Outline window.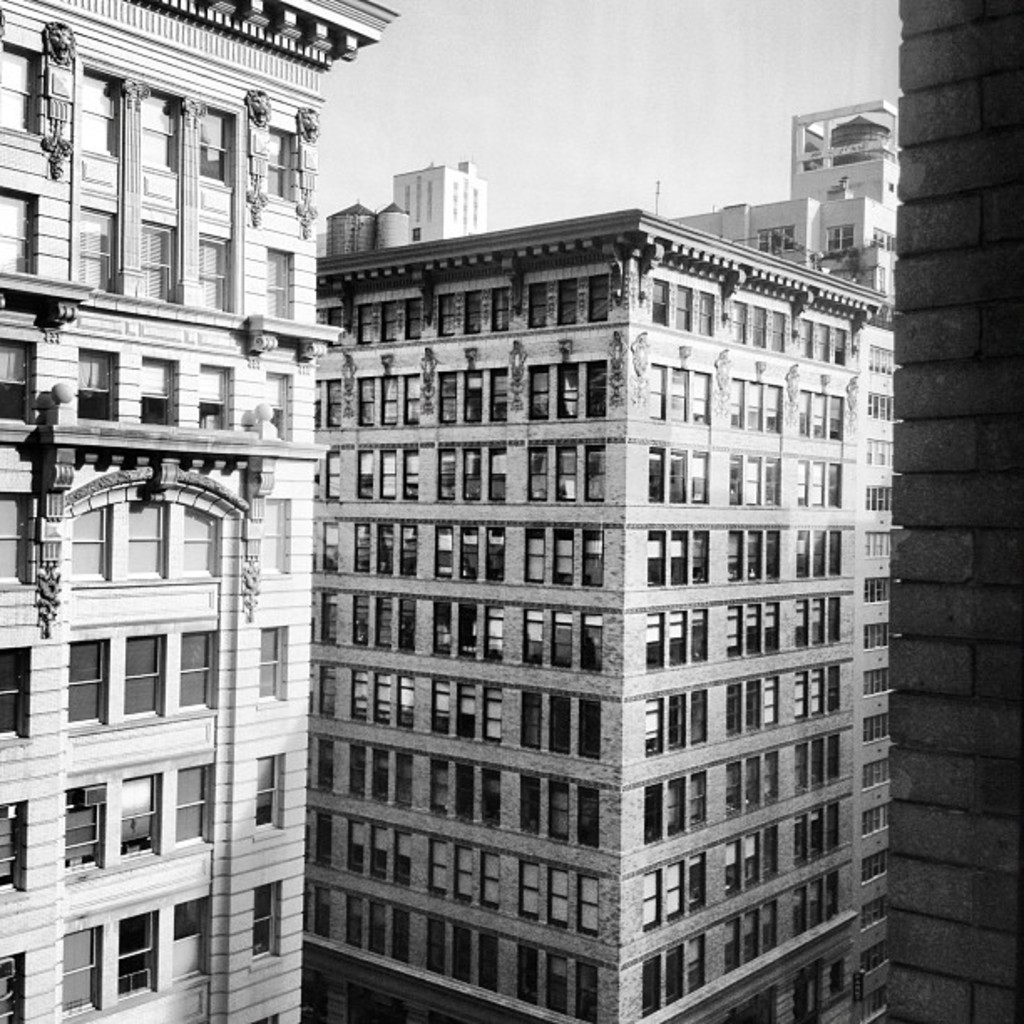
Outline: x1=556 y1=450 x2=579 y2=499.
